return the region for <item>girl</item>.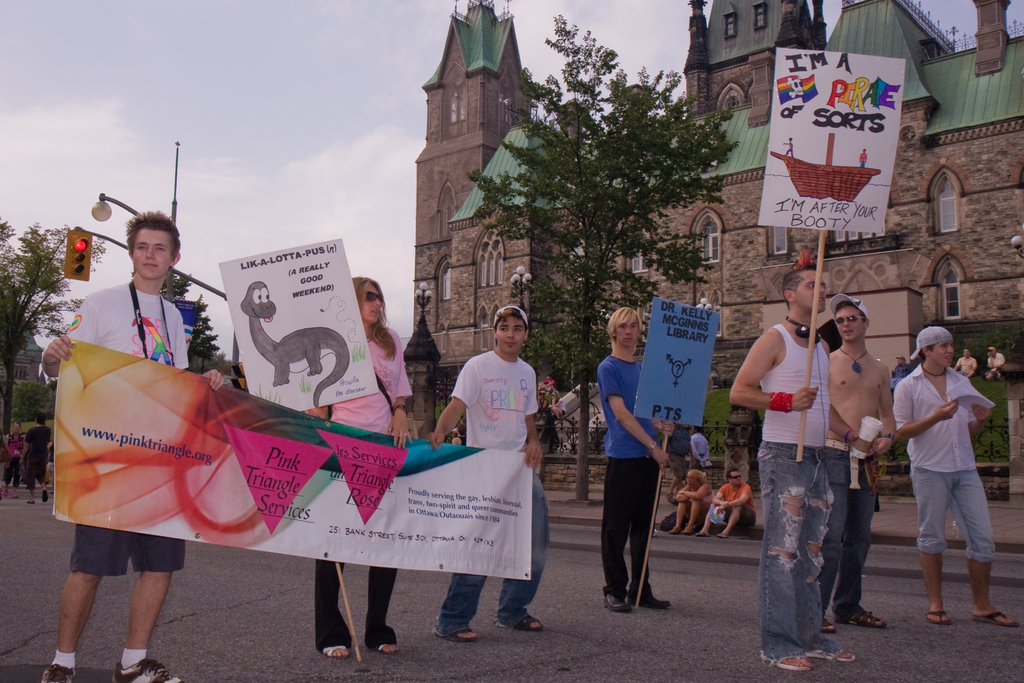
<bbox>305, 273, 412, 657</bbox>.
